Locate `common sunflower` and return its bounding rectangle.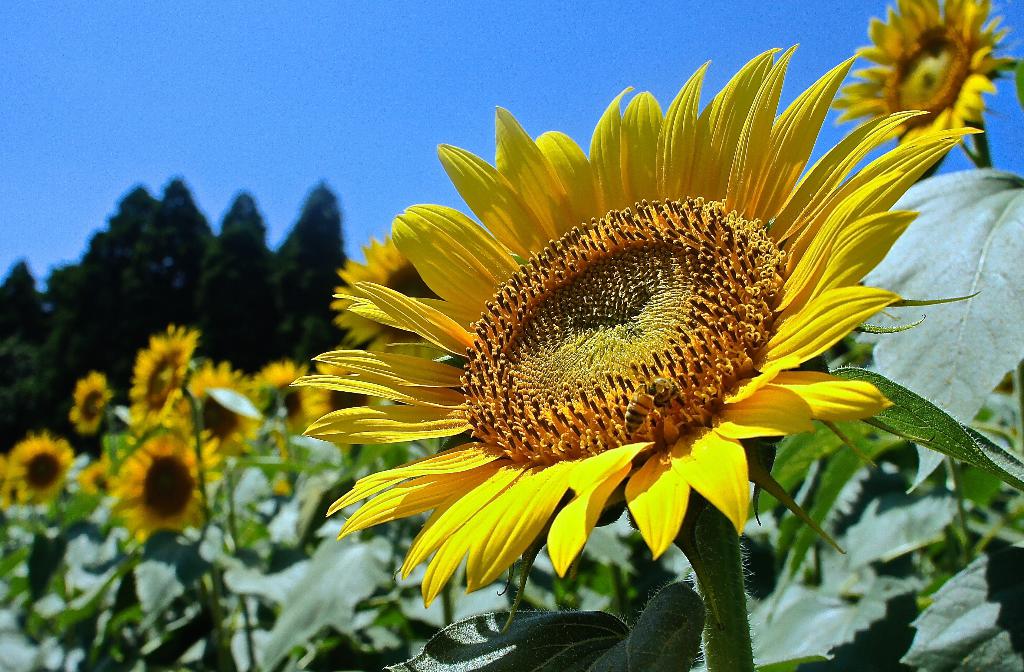
left=135, top=328, right=193, bottom=424.
